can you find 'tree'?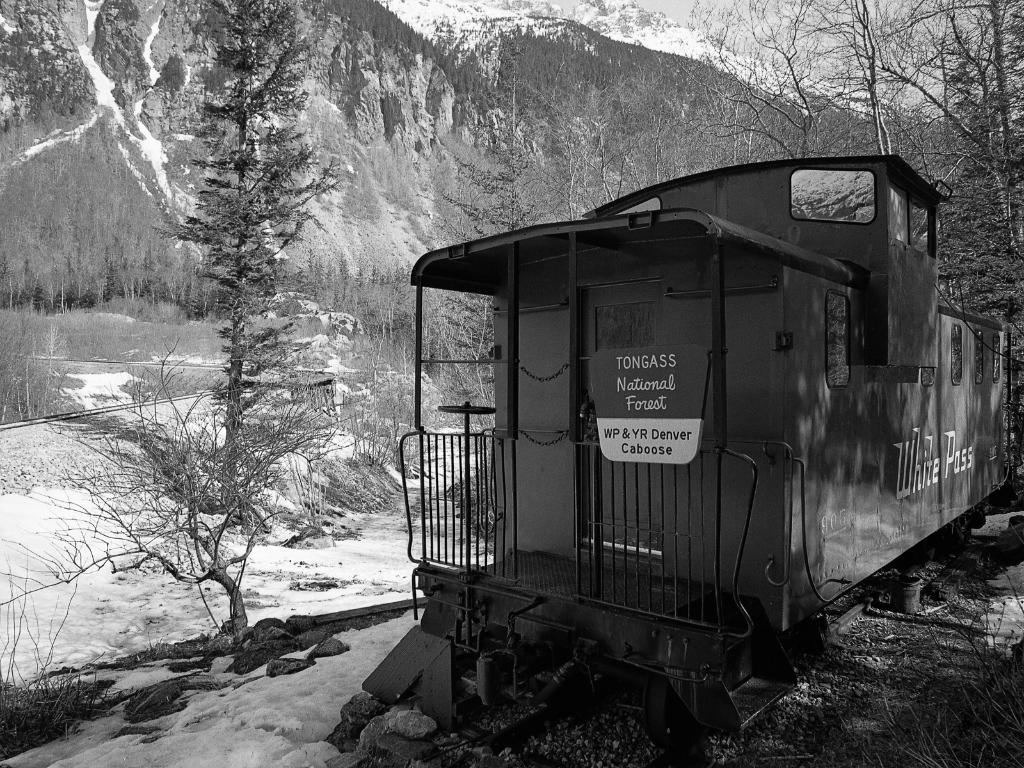
Yes, bounding box: [676, 0, 1023, 499].
